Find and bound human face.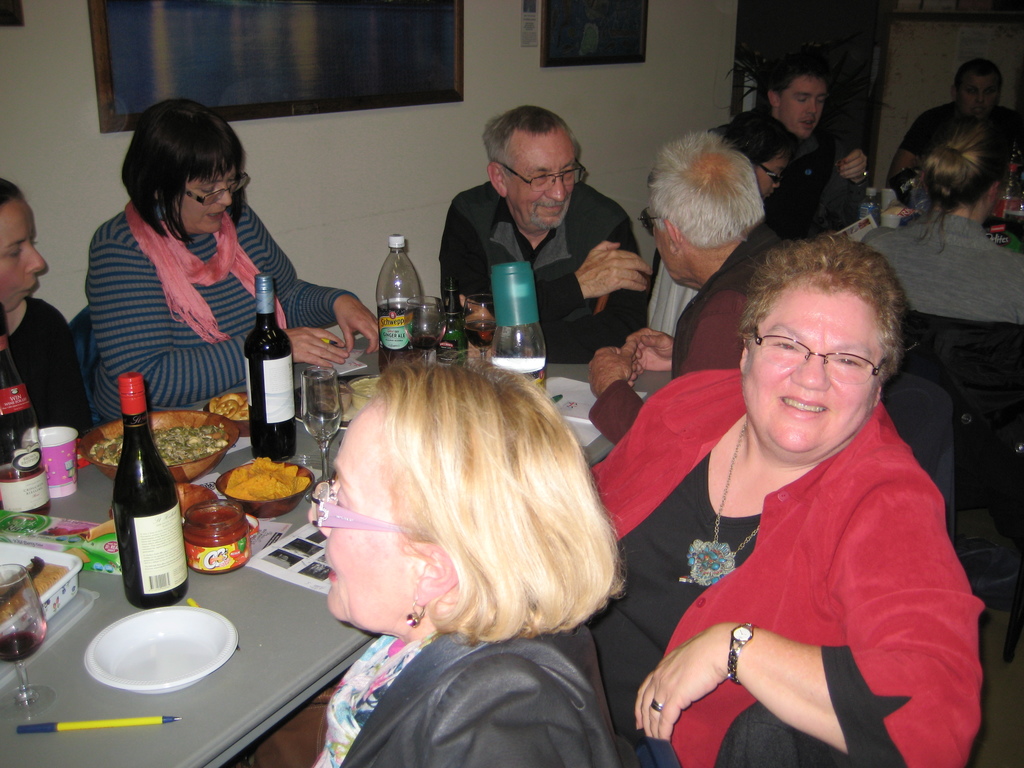
Bound: (x1=952, y1=61, x2=1004, y2=120).
